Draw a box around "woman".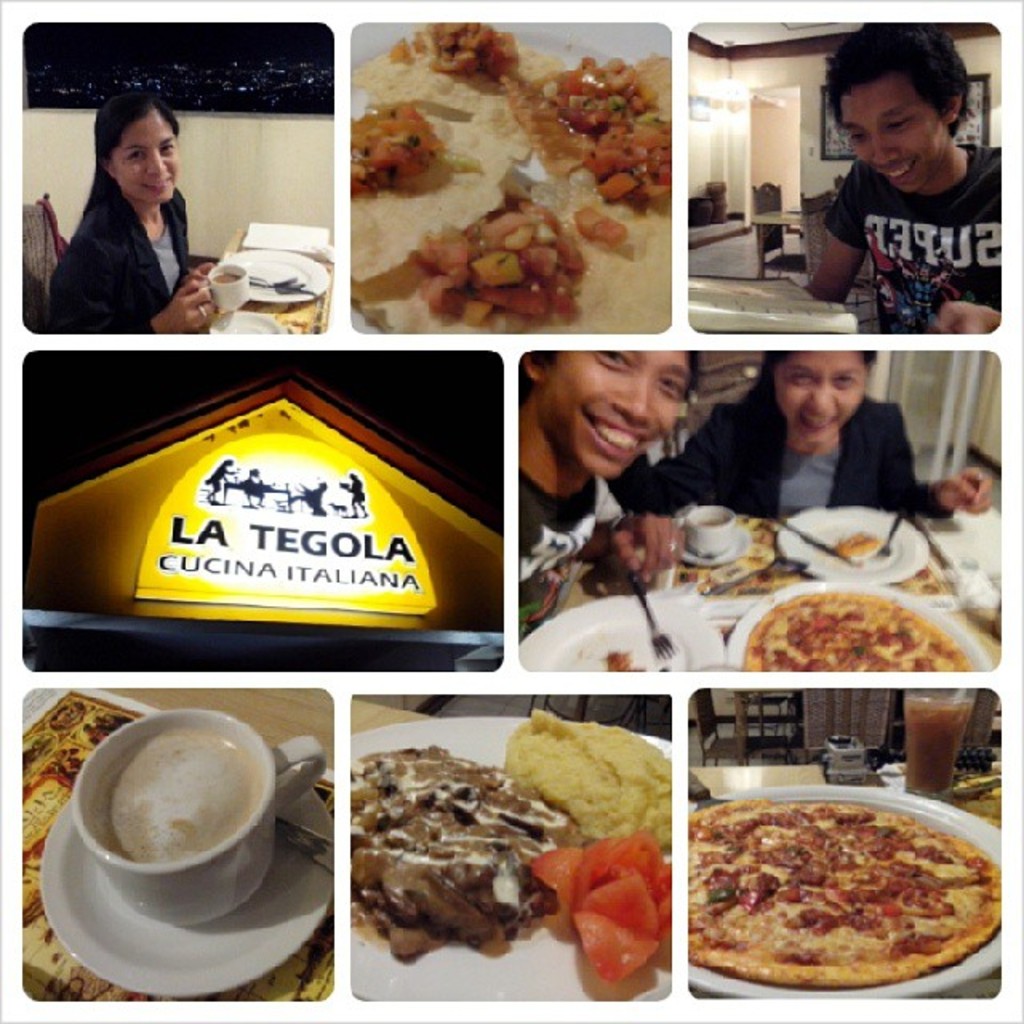
(x1=648, y1=347, x2=997, y2=520).
